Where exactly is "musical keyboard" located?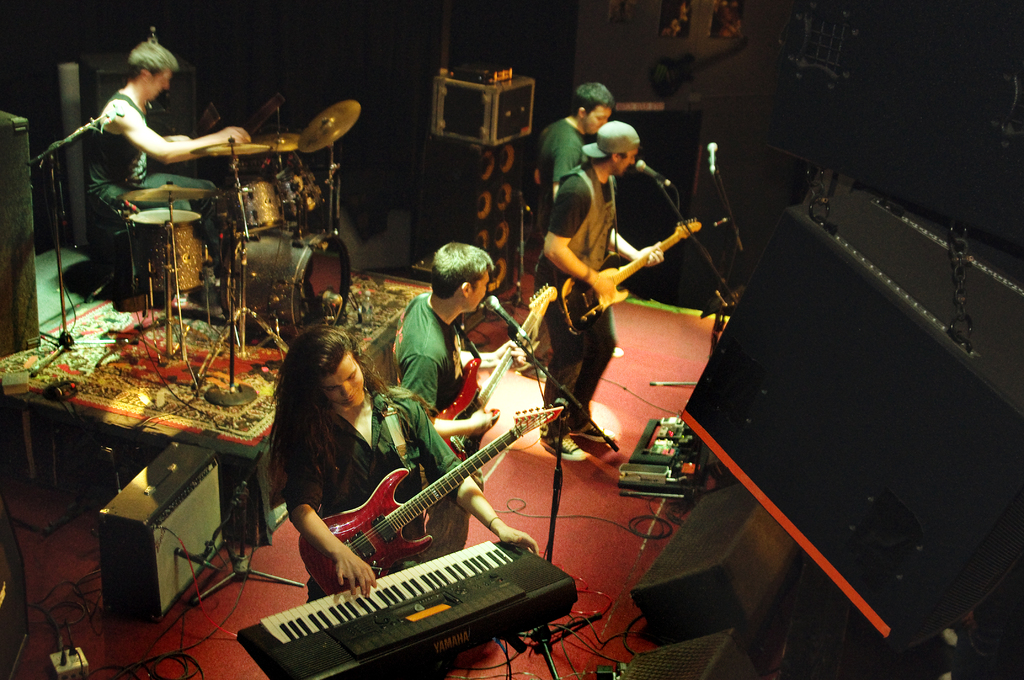
Its bounding box is 254,536,576,679.
